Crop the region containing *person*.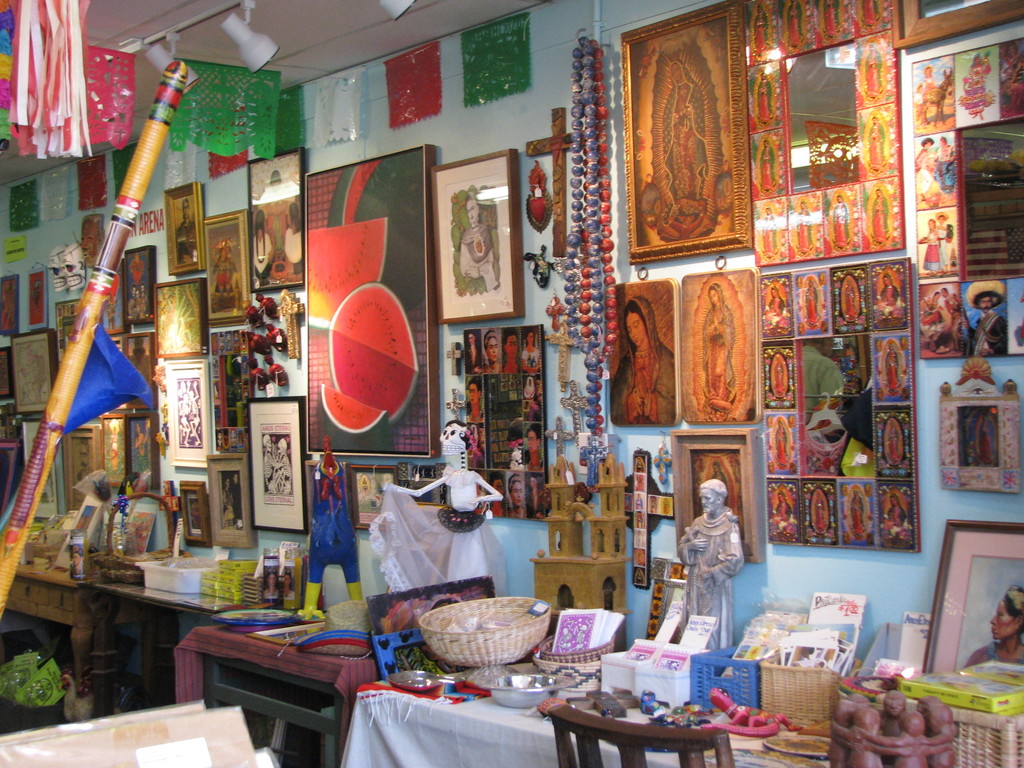
Crop region: (left=912, top=139, right=938, bottom=209).
